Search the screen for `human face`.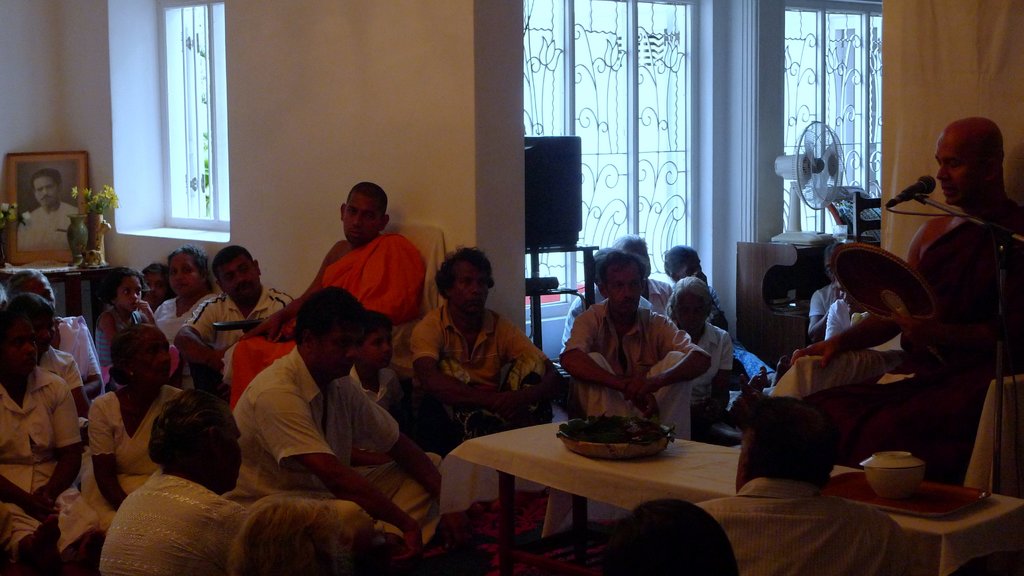
Found at (216, 251, 265, 295).
